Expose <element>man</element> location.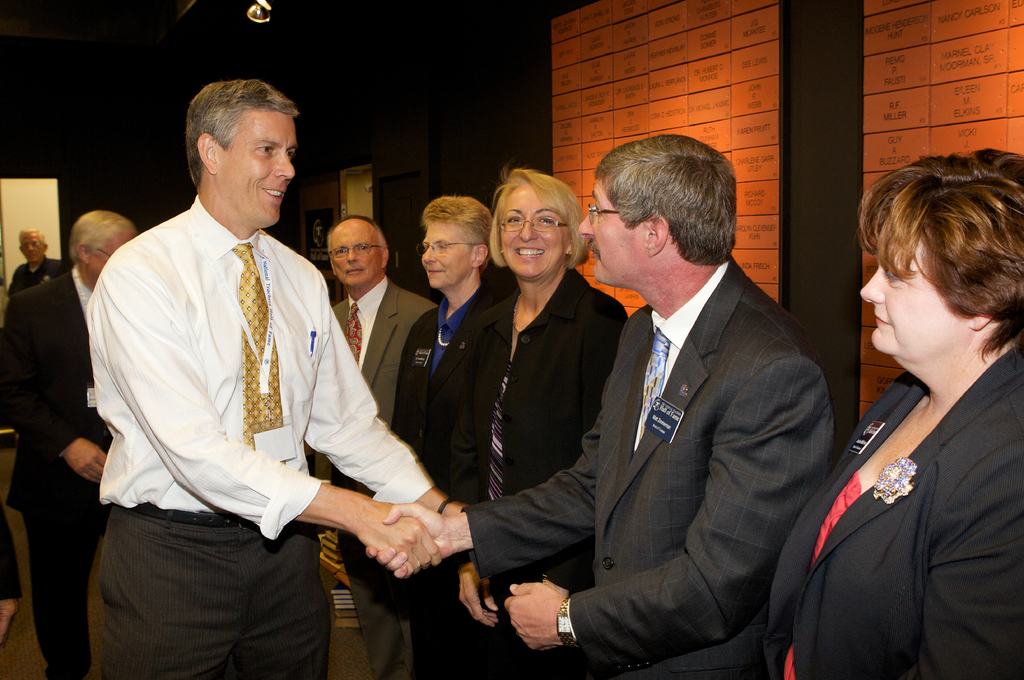
Exposed at <box>305,214,437,679</box>.
